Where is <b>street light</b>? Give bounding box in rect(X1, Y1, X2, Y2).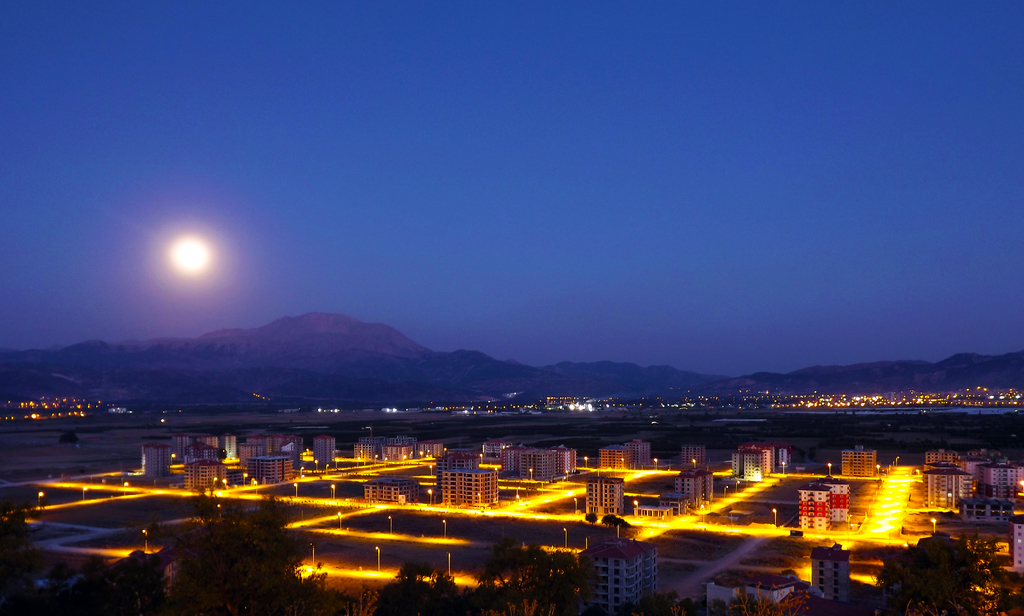
rect(582, 455, 589, 467).
